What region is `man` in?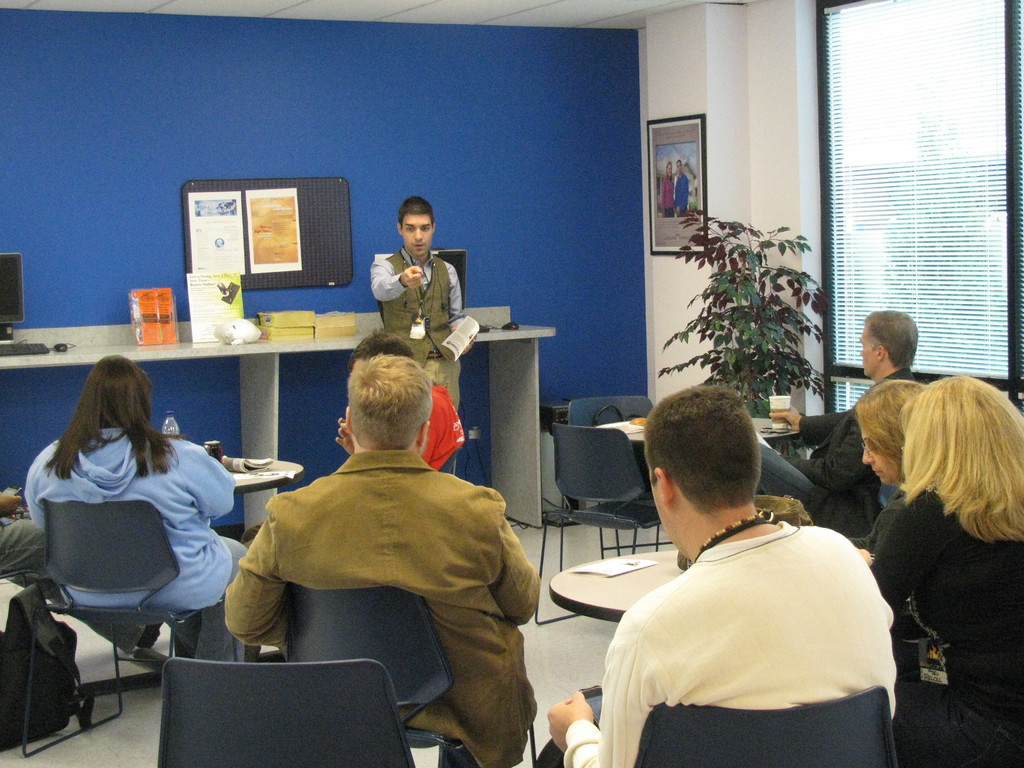
select_region(367, 196, 465, 418).
